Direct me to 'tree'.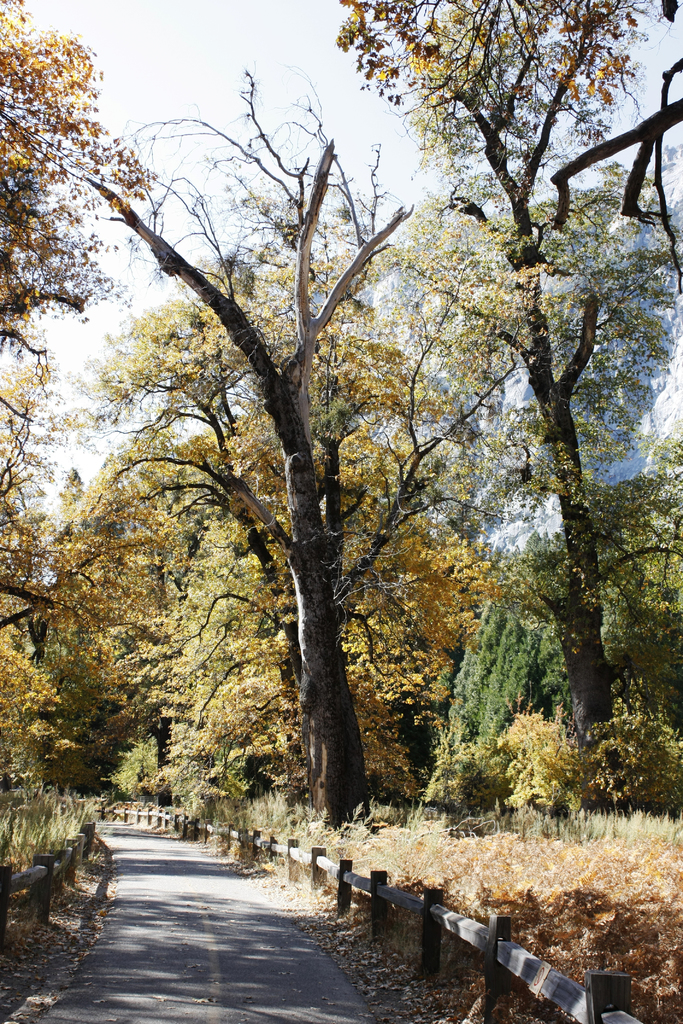
Direction: l=83, t=74, r=502, b=833.
